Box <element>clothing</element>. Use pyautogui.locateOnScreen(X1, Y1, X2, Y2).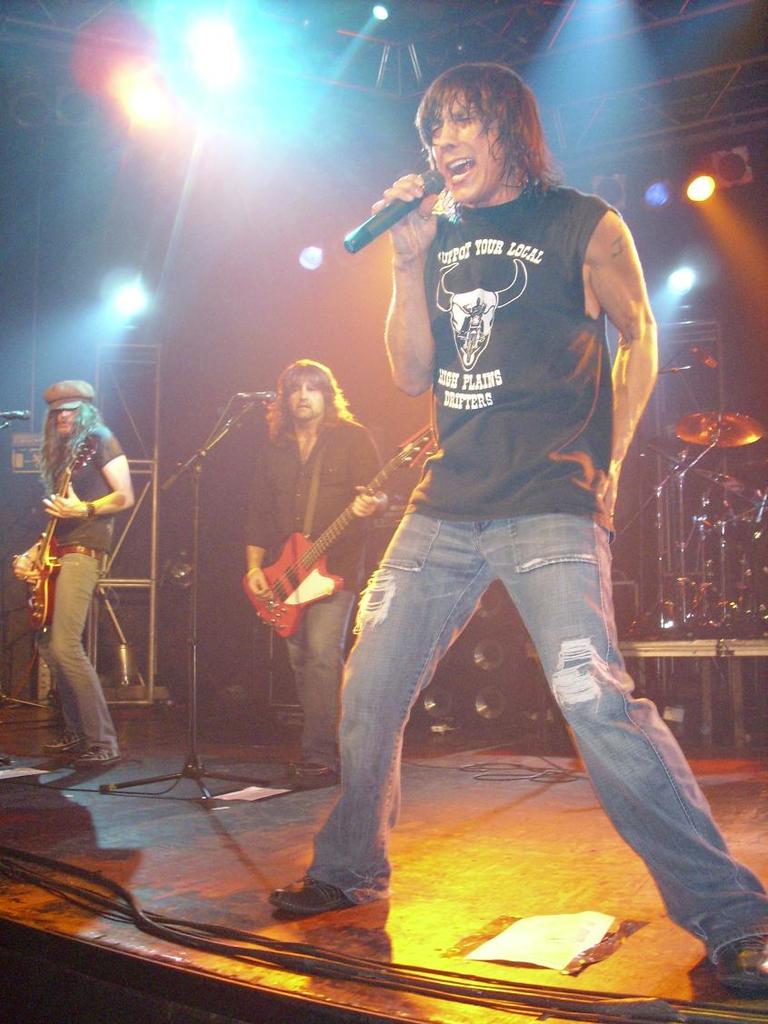
pyautogui.locateOnScreen(21, 382, 129, 720).
